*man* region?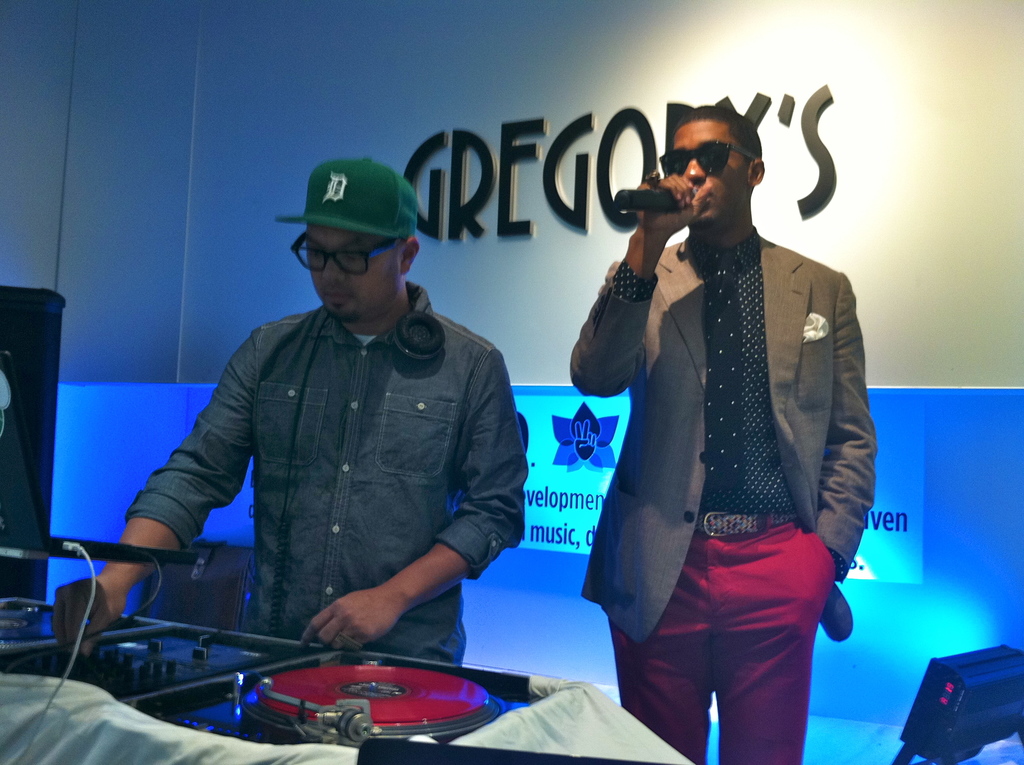
(x1=569, y1=104, x2=858, y2=764)
